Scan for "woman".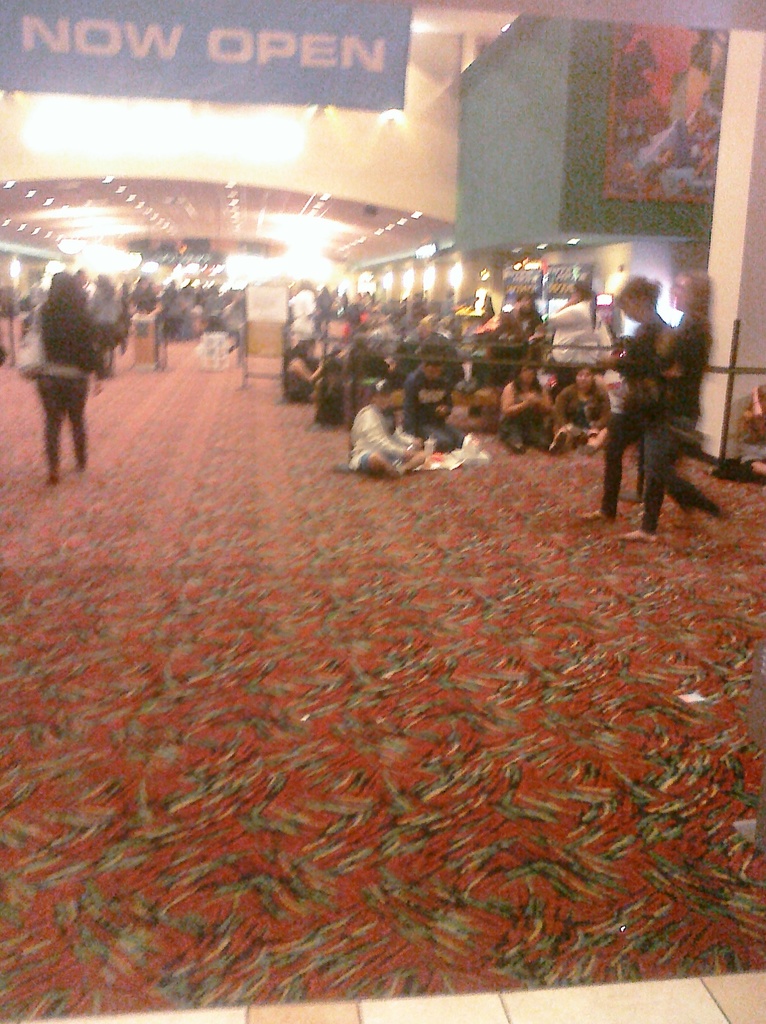
Scan result: bbox=(85, 276, 129, 361).
